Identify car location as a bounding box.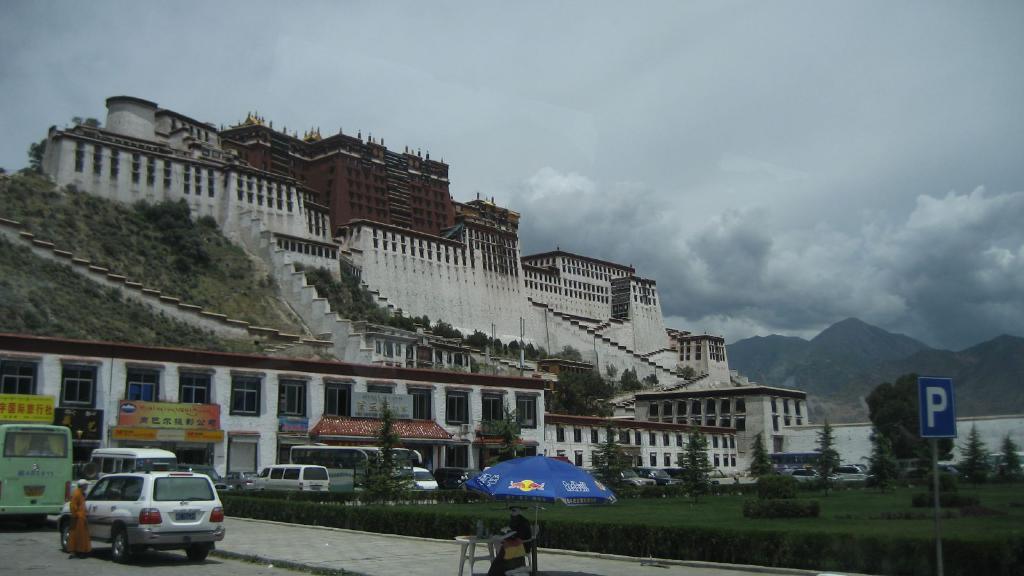
bbox=[179, 462, 235, 490].
